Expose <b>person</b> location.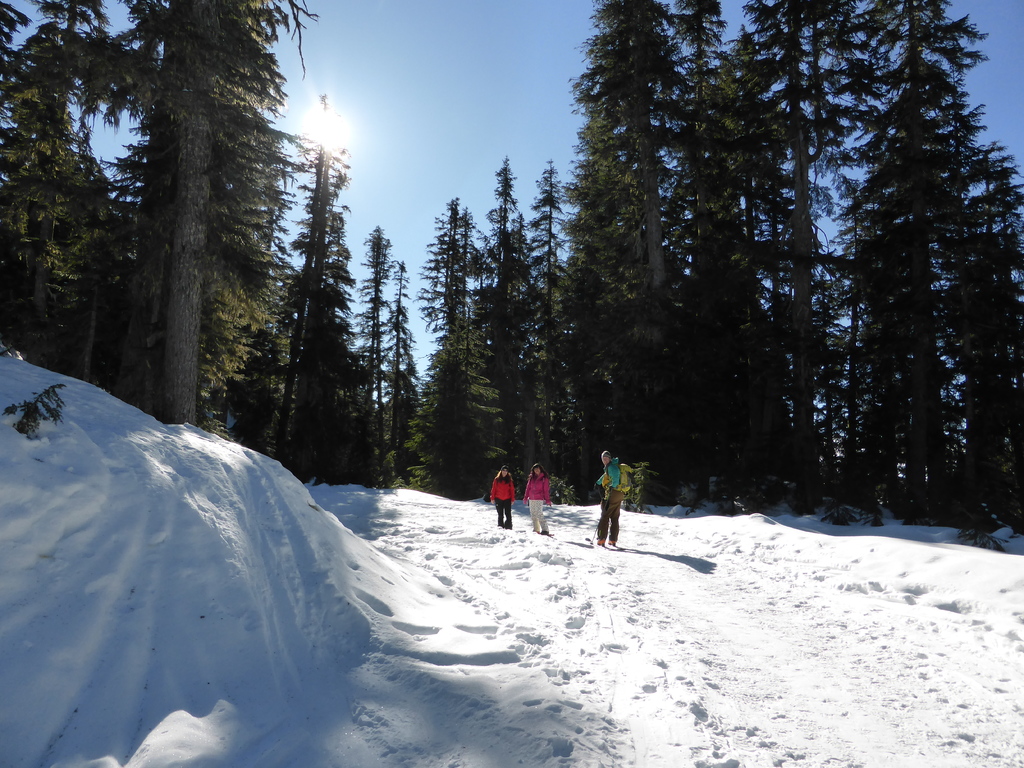
Exposed at region(523, 458, 551, 536).
